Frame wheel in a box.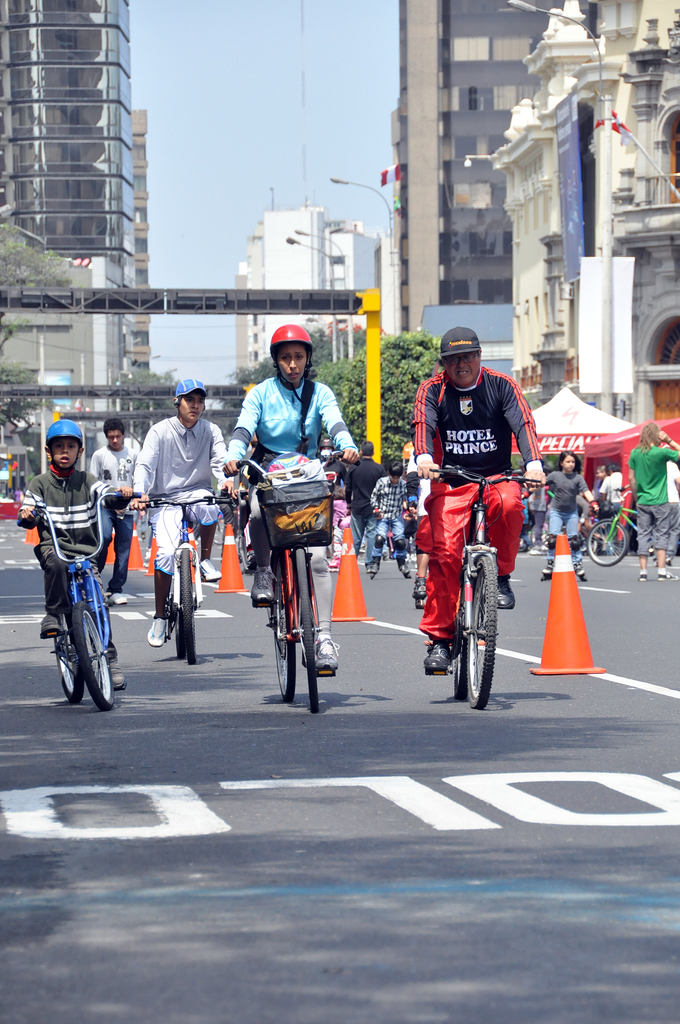
453, 611, 471, 702.
